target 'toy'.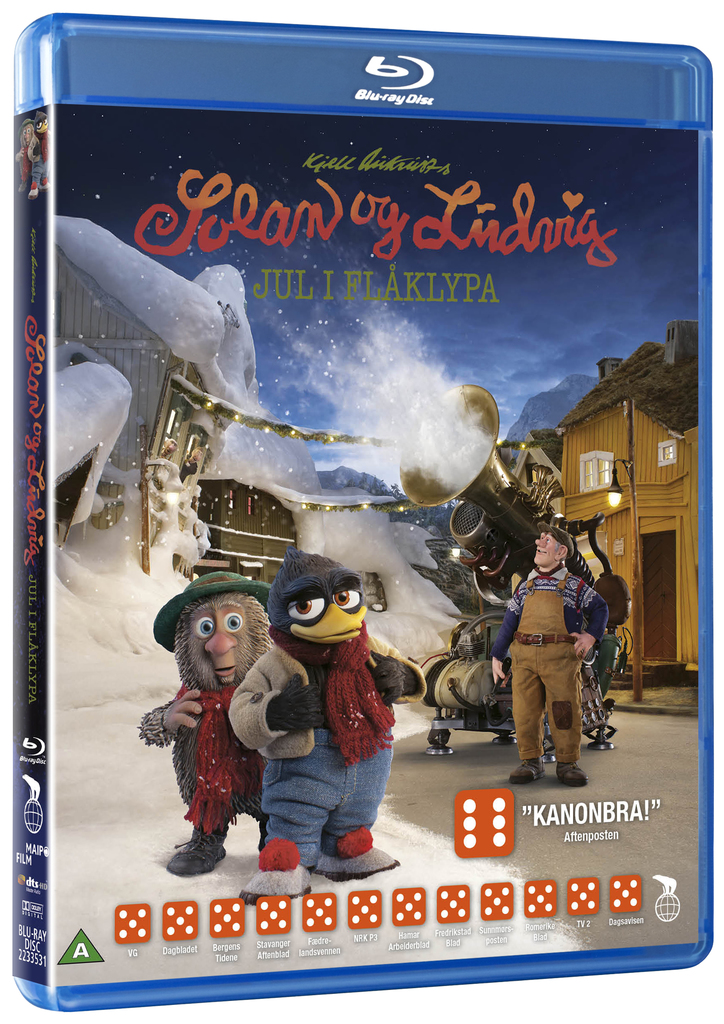
Target region: (491,527,606,788).
